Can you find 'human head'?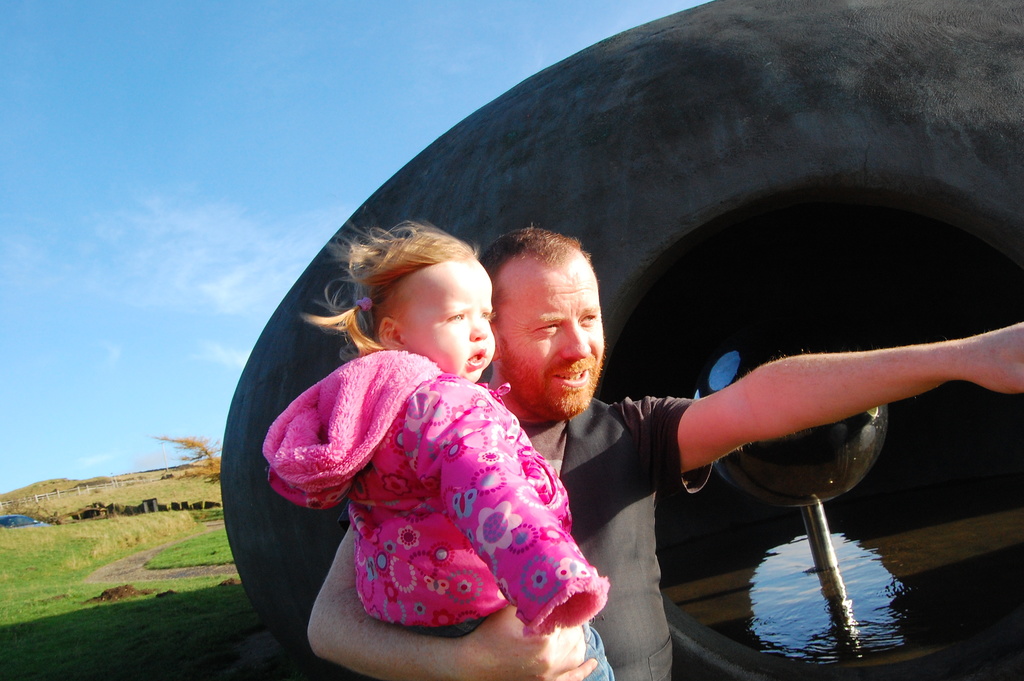
Yes, bounding box: [378,236,493,383].
